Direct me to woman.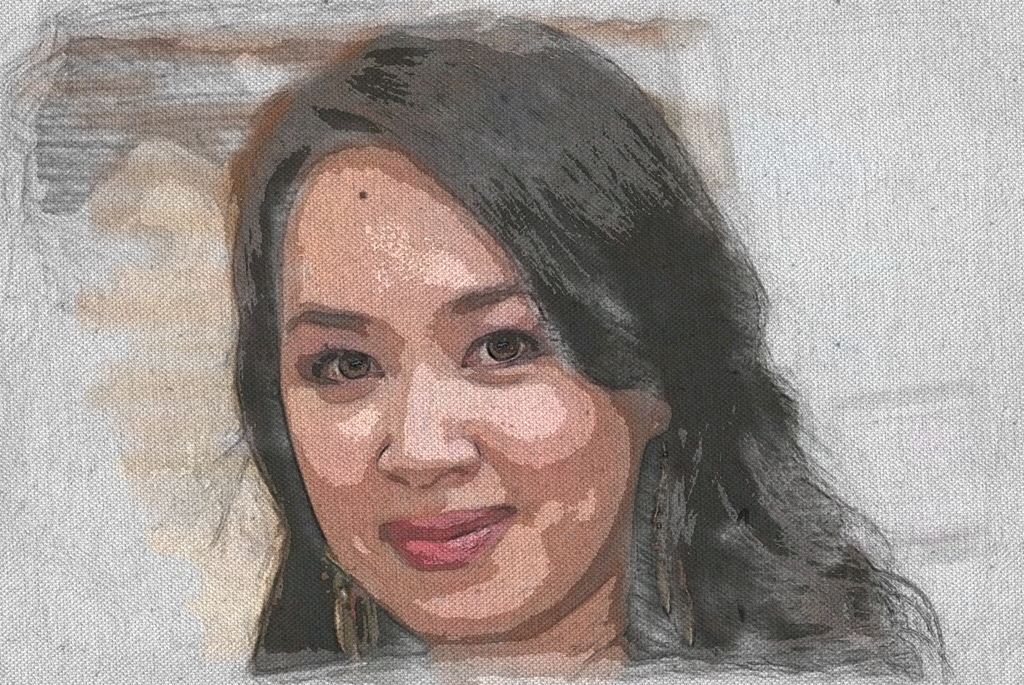
Direction: 189:42:899:684.
